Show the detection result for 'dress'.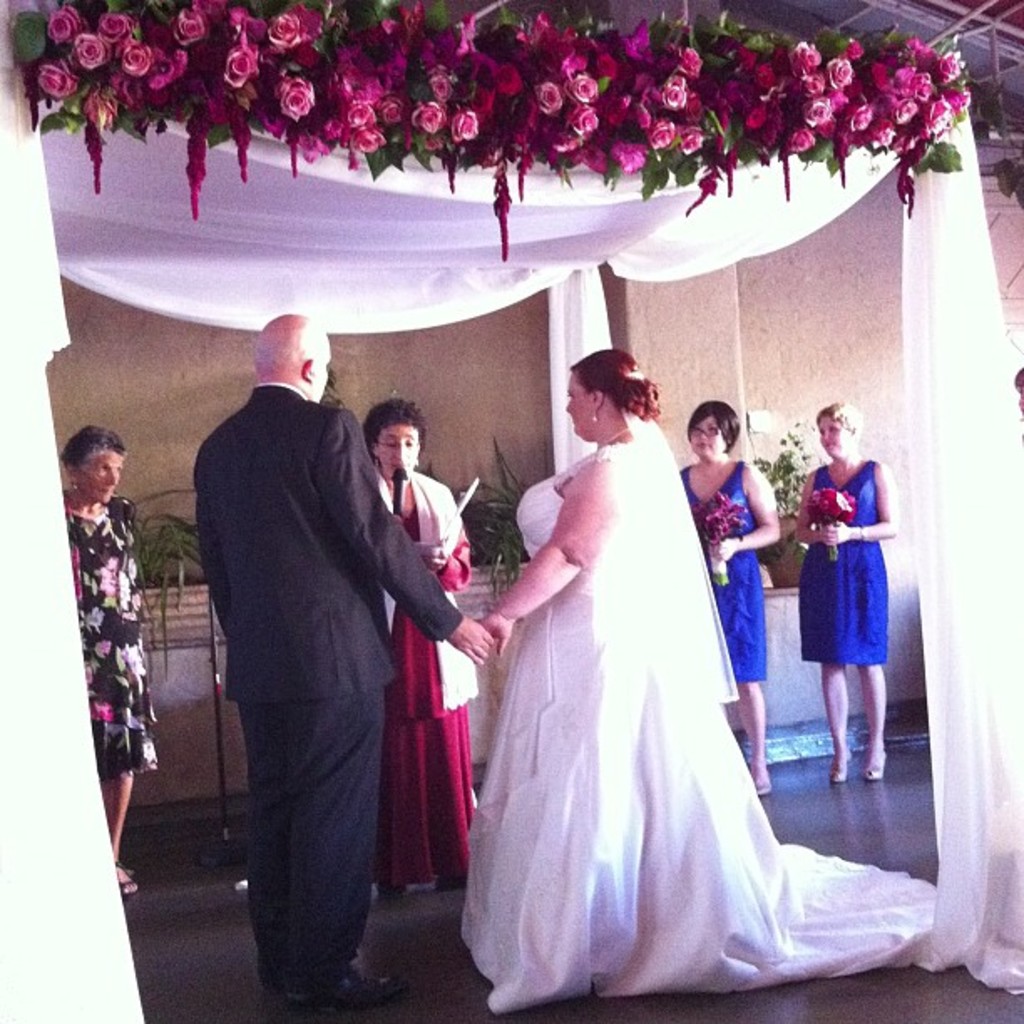
BBox(465, 443, 935, 1016).
